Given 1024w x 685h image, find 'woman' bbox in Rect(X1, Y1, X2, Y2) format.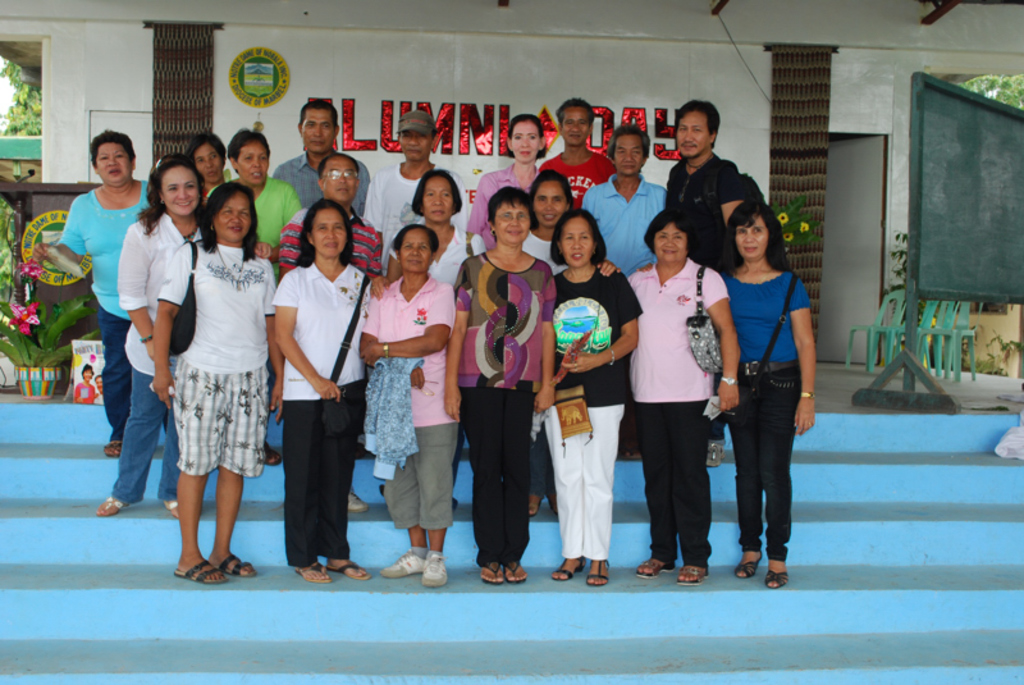
Rect(150, 183, 285, 586).
